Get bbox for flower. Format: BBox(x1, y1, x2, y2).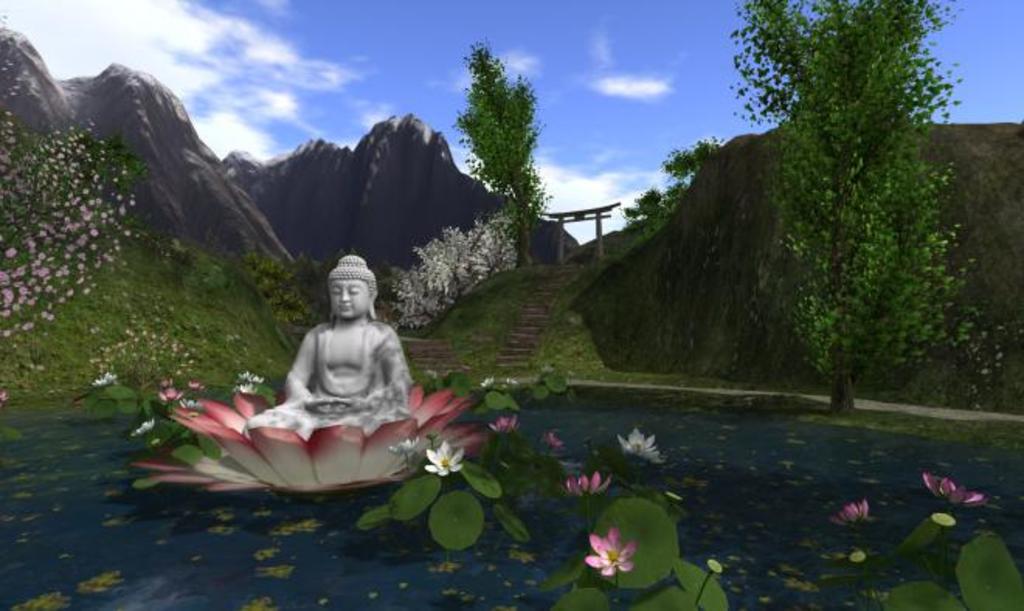
BBox(127, 419, 155, 439).
